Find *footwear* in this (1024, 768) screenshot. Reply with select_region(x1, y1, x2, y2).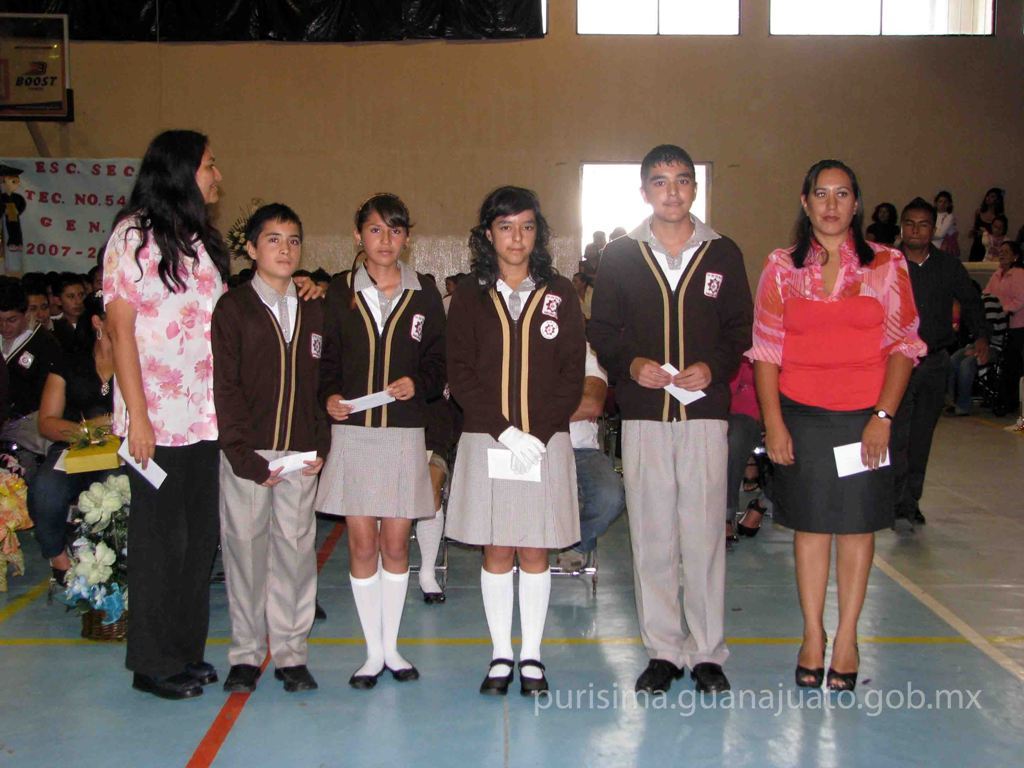
select_region(176, 660, 223, 685).
